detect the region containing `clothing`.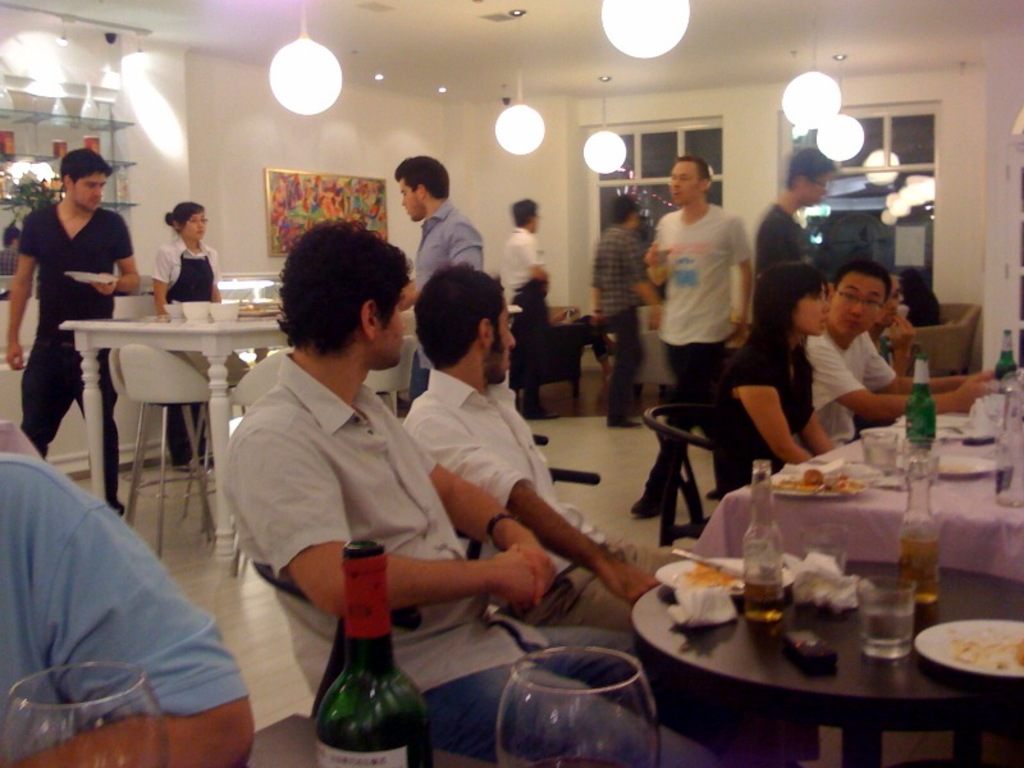
[left=639, top=200, right=753, bottom=503].
